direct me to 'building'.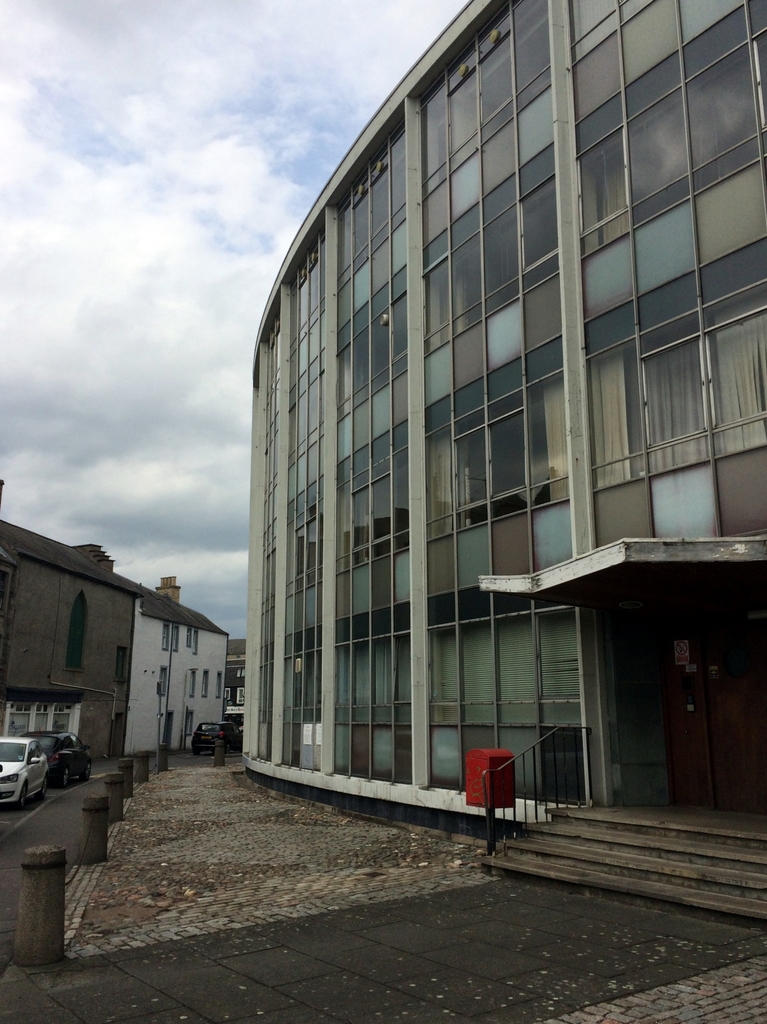
Direction: detection(3, 479, 146, 767).
